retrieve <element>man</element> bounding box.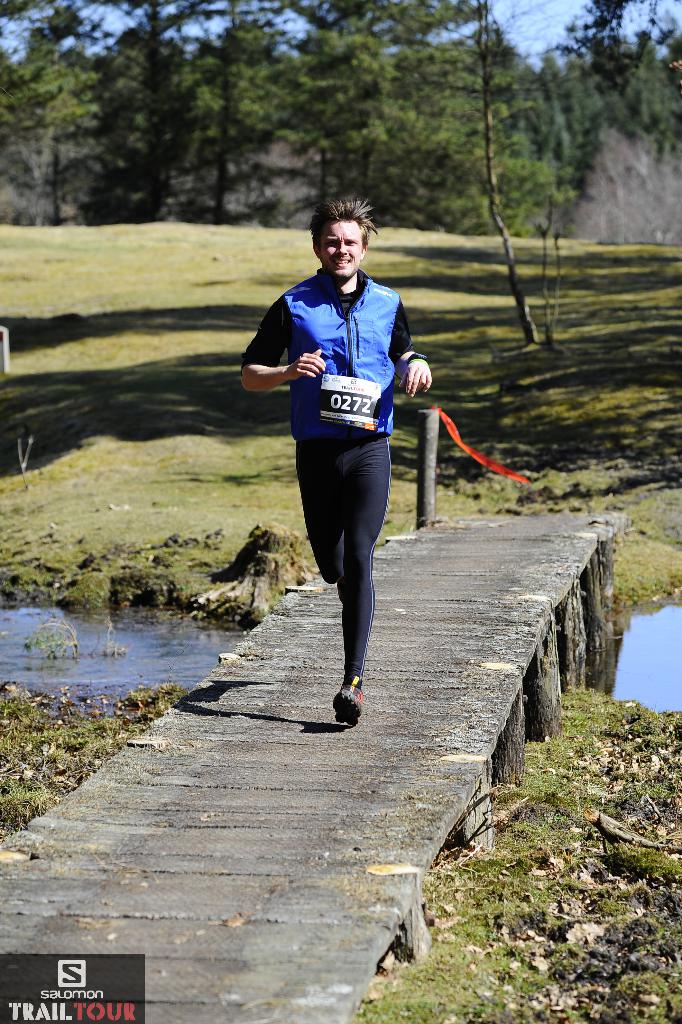
Bounding box: [245,238,434,729].
